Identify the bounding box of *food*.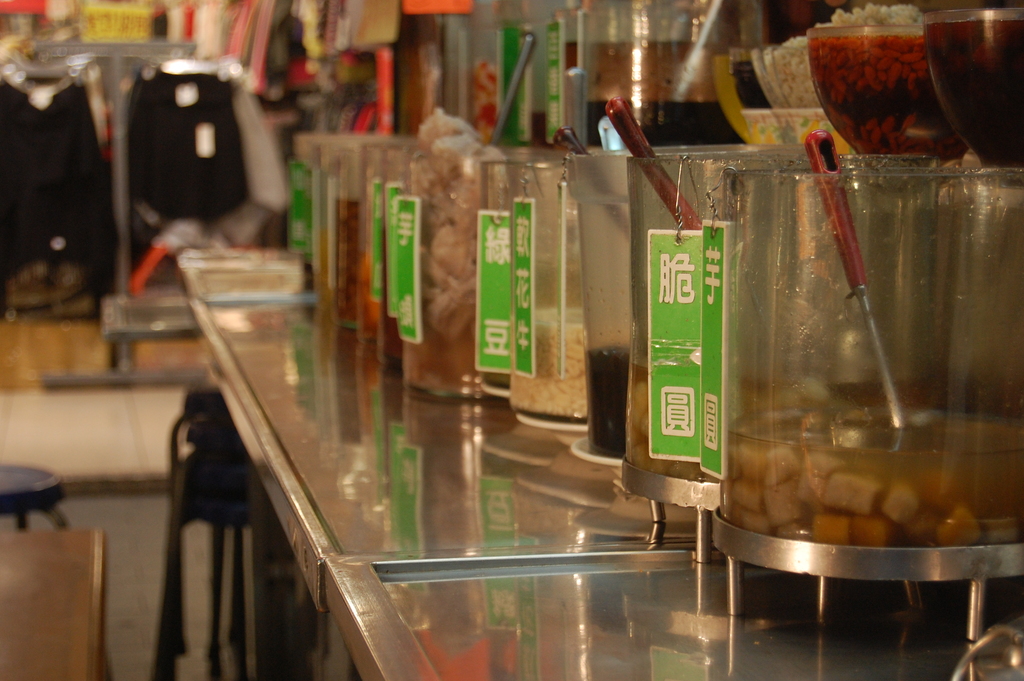
(730, 57, 779, 147).
